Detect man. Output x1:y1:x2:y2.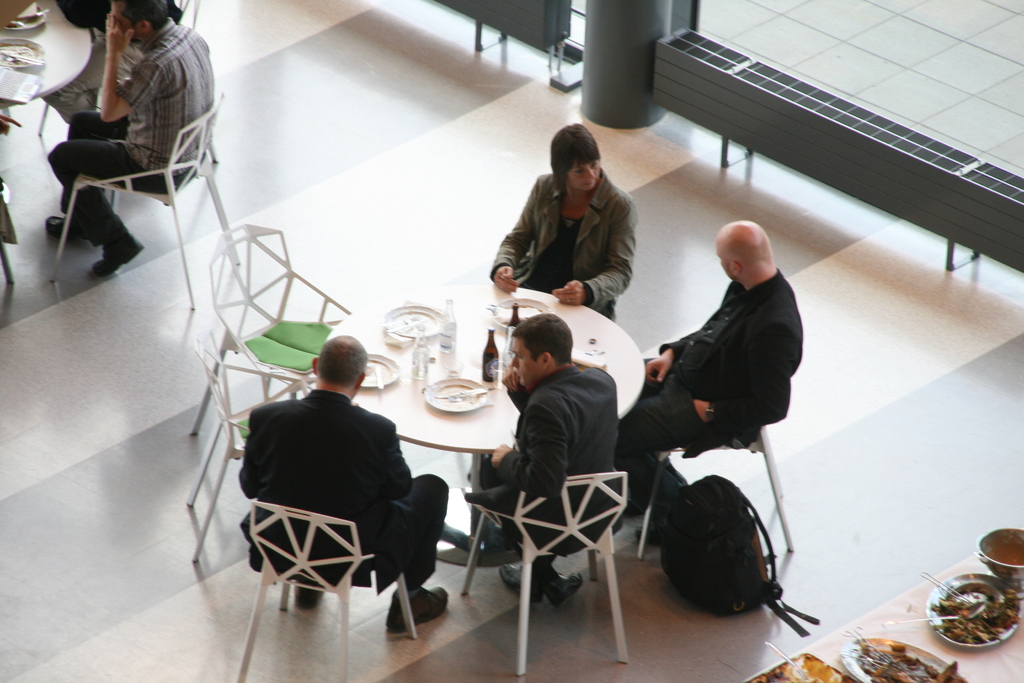
47:0:215:279.
